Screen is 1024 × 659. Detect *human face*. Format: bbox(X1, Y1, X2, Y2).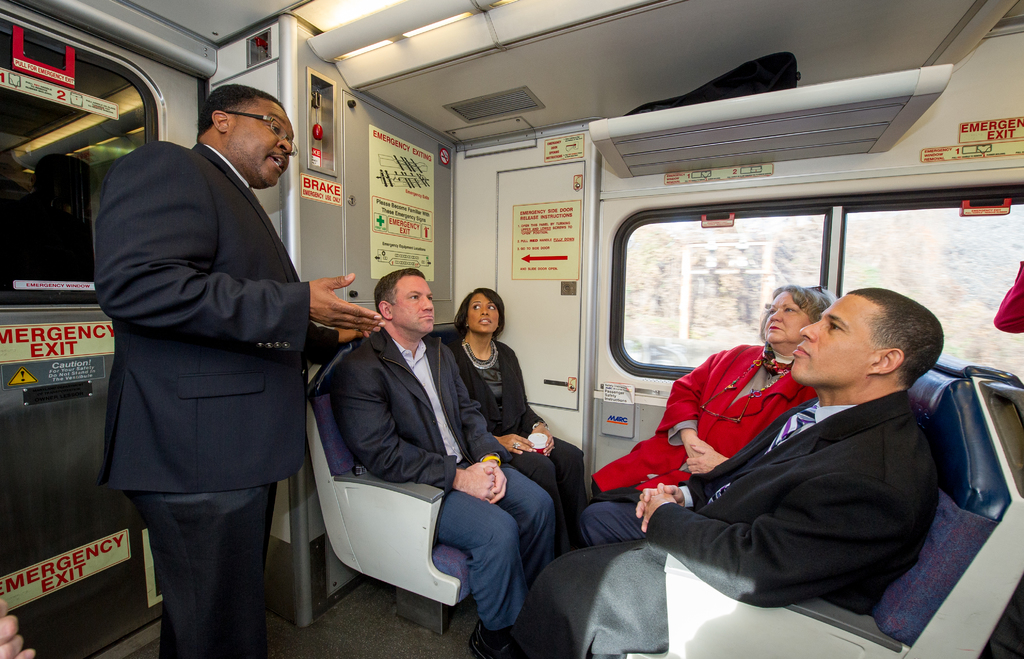
bbox(461, 291, 499, 330).
